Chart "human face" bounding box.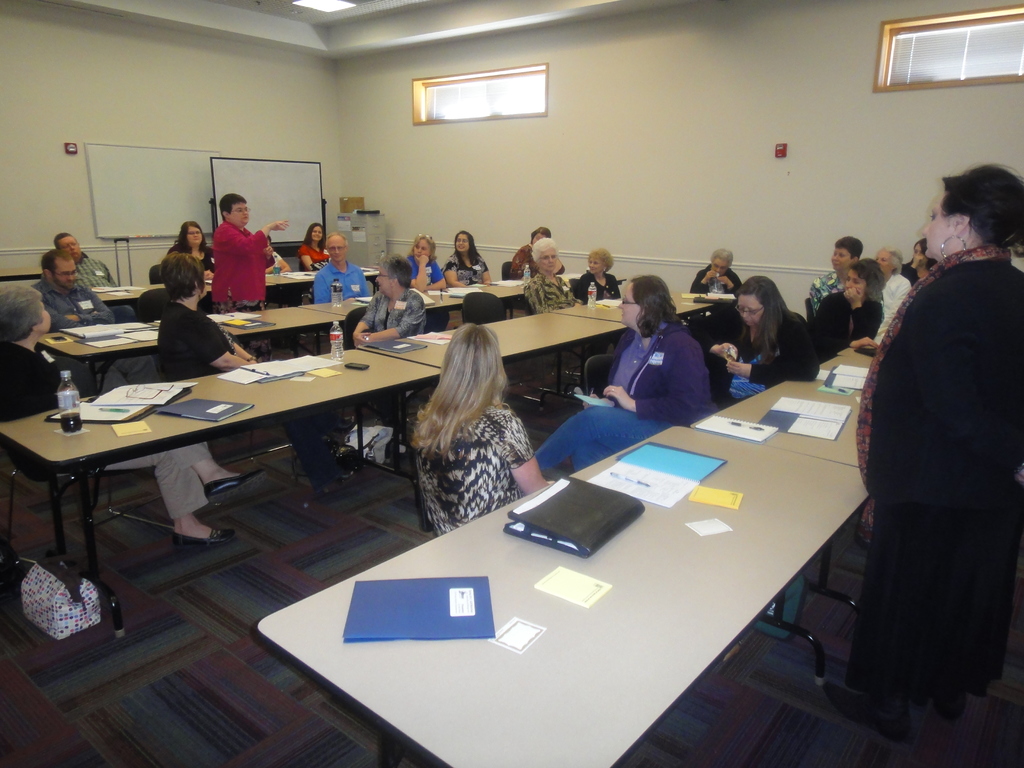
Charted: [376,269,390,292].
